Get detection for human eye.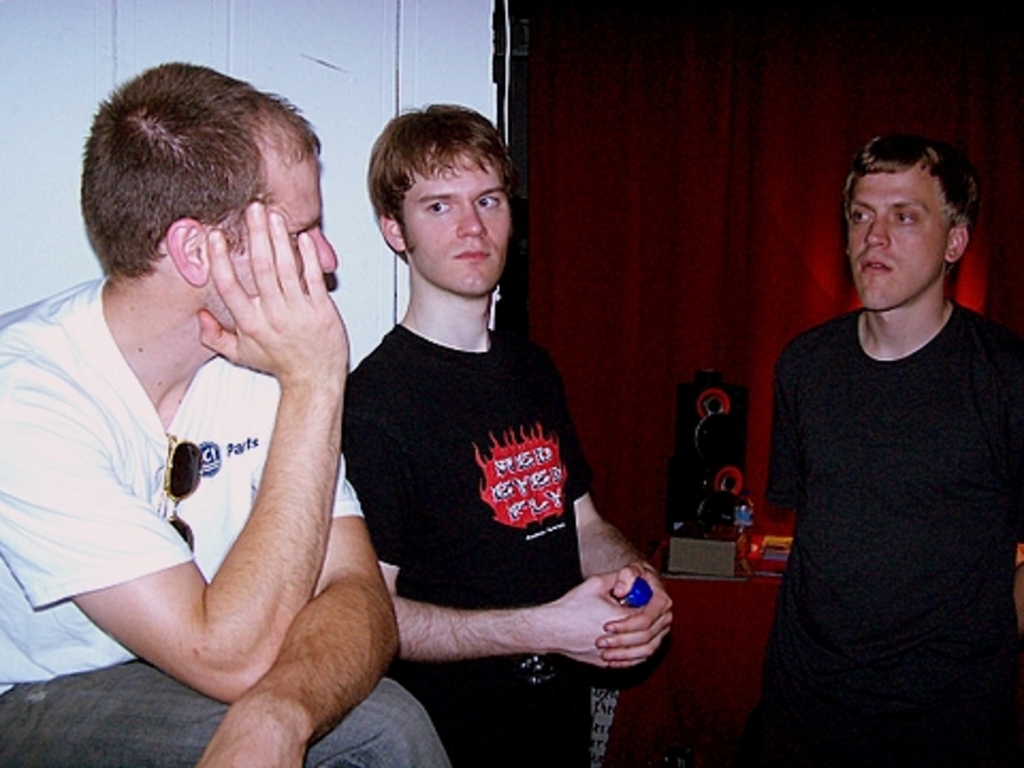
Detection: <bbox>474, 194, 506, 213</bbox>.
